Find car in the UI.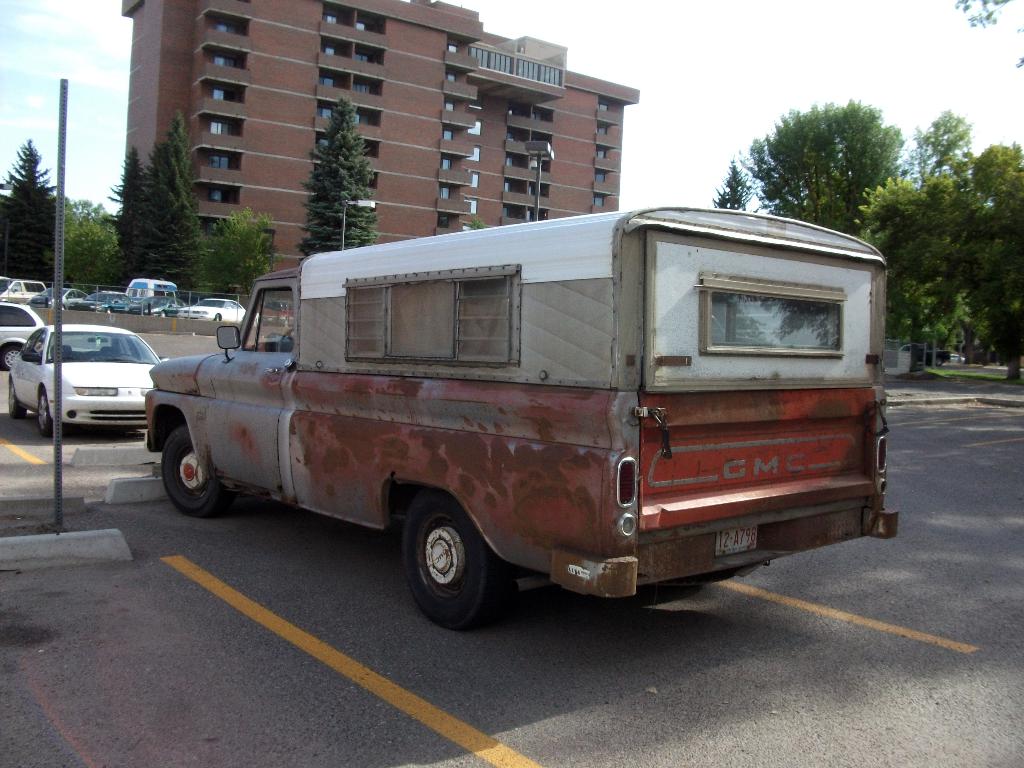
UI element at 25:288:95:310.
